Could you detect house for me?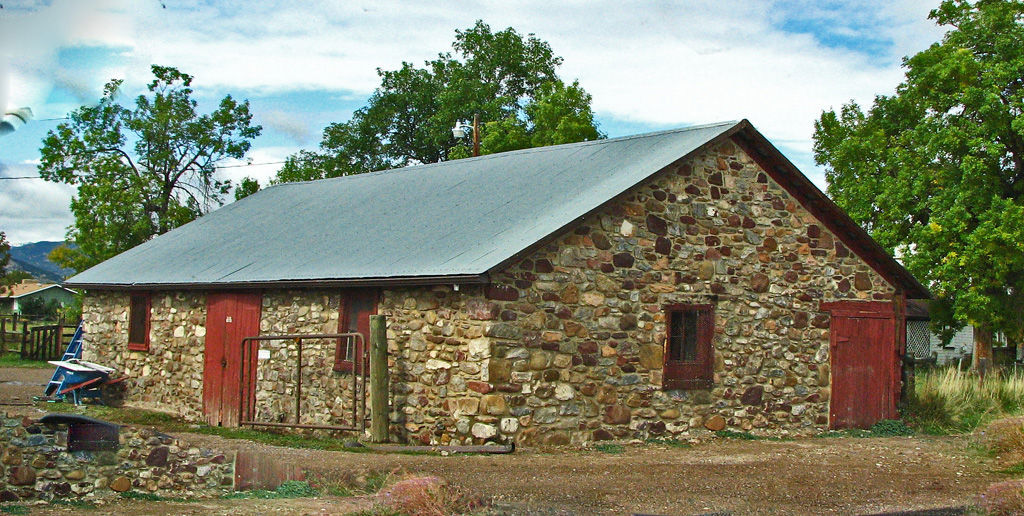
Detection result: locate(2, 277, 90, 319).
